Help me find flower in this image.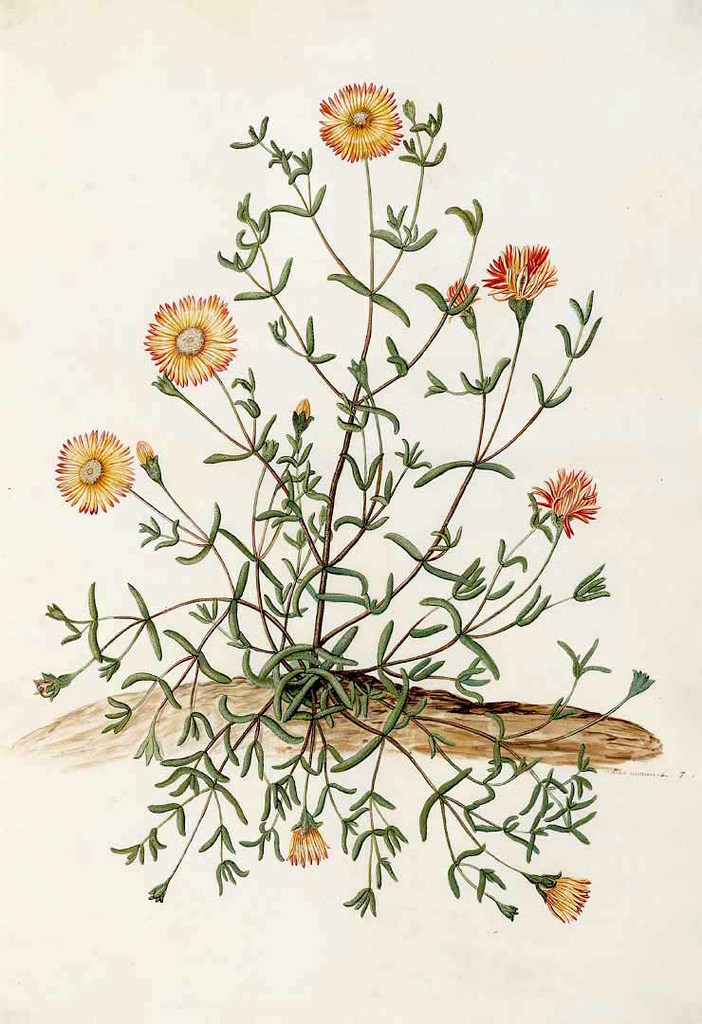
Found it: bbox=(141, 299, 237, 391).
